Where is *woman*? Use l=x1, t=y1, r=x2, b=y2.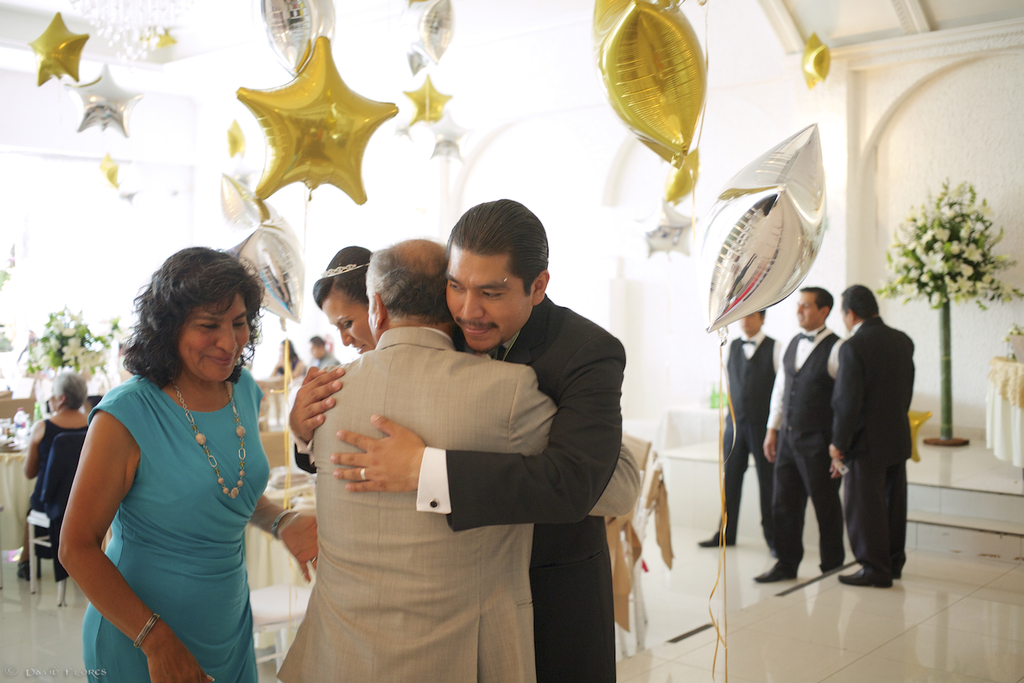
l=55, t=246, r=321, b=682.
